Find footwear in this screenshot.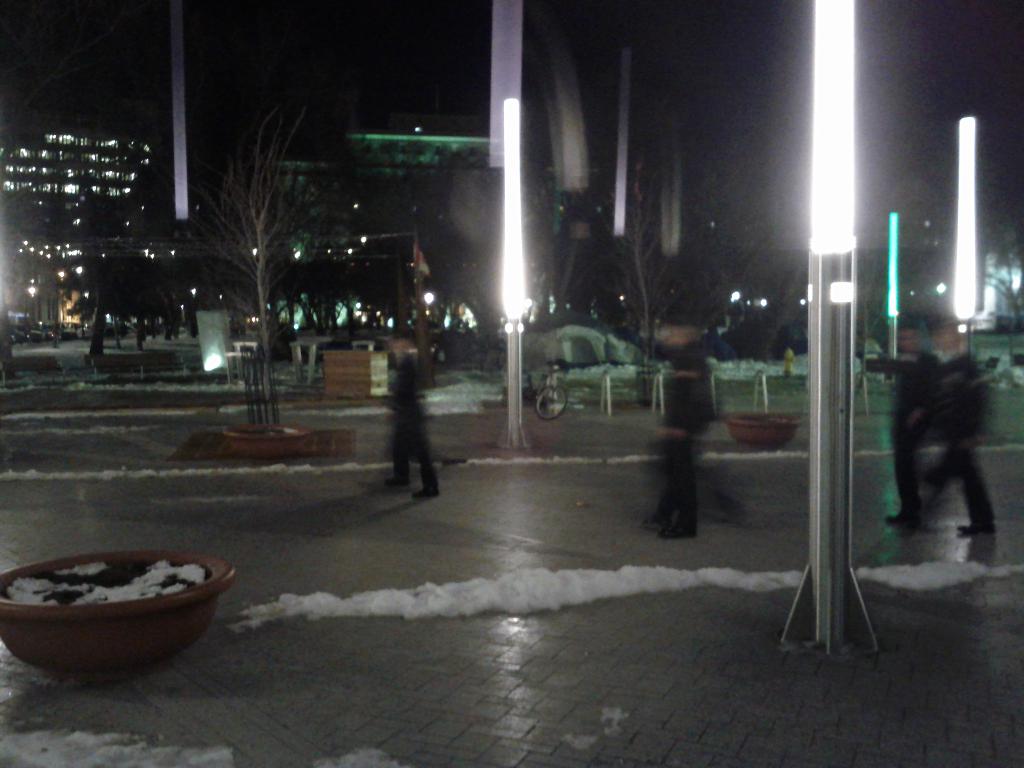
The bounding box for footwear is left=416, top=486, right=437, bottom=495.
